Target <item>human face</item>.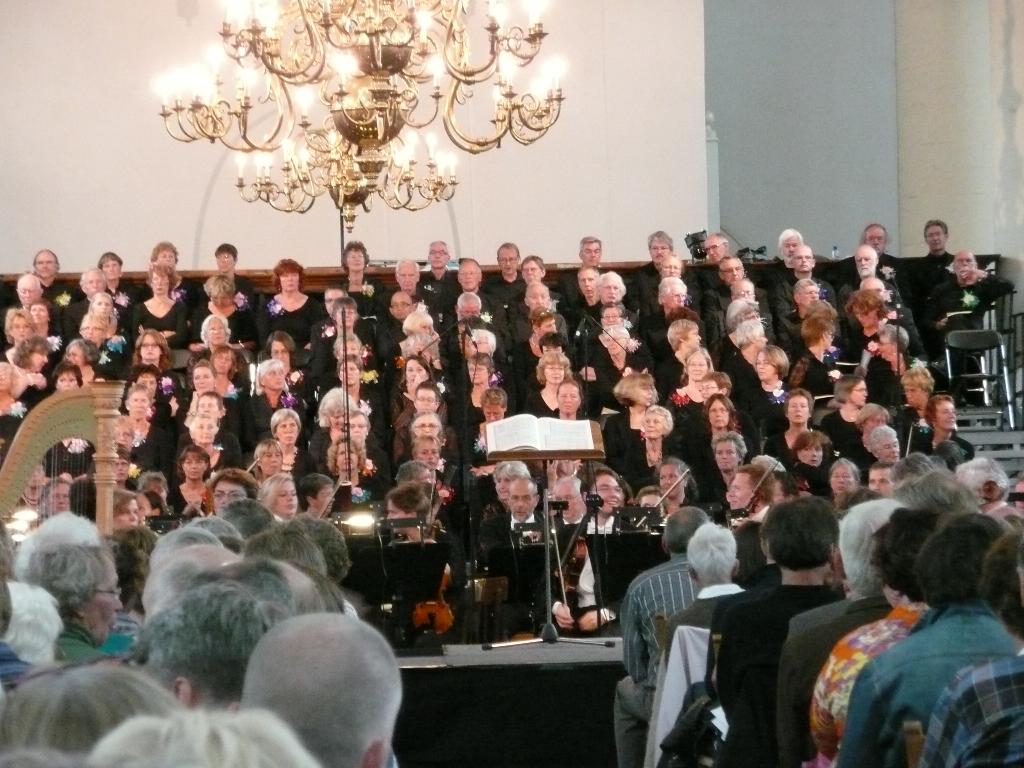
Target region: (left=458, top=263, right=479, bottom=292).
